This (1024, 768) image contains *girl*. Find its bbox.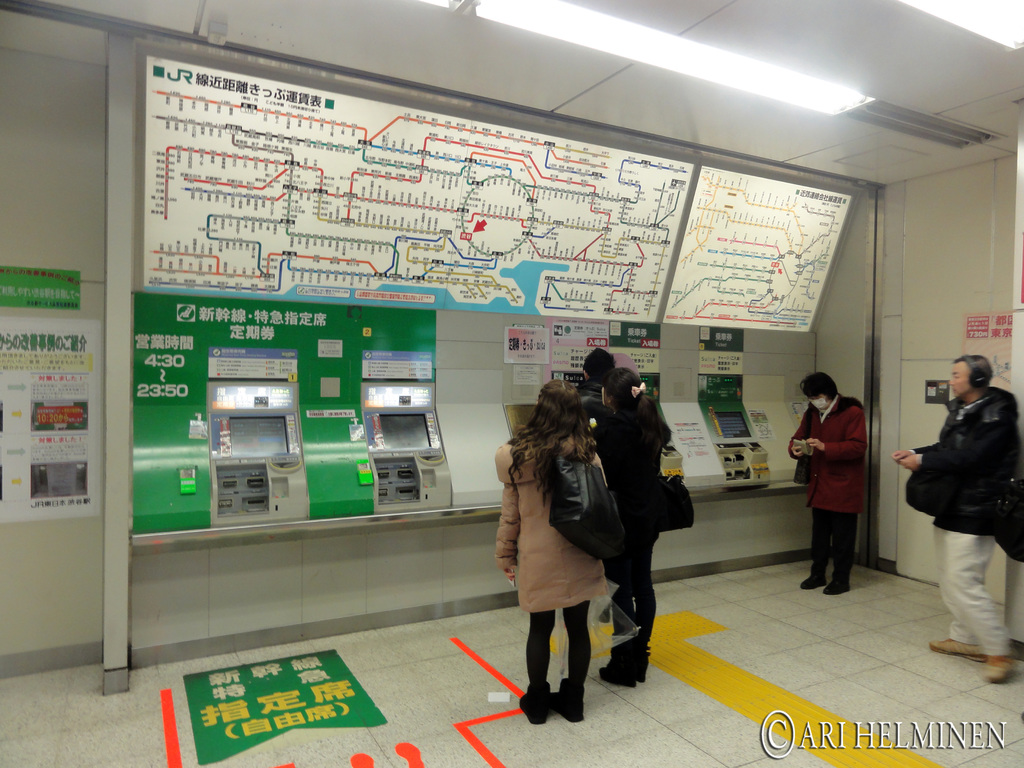
602,367,673,693.
